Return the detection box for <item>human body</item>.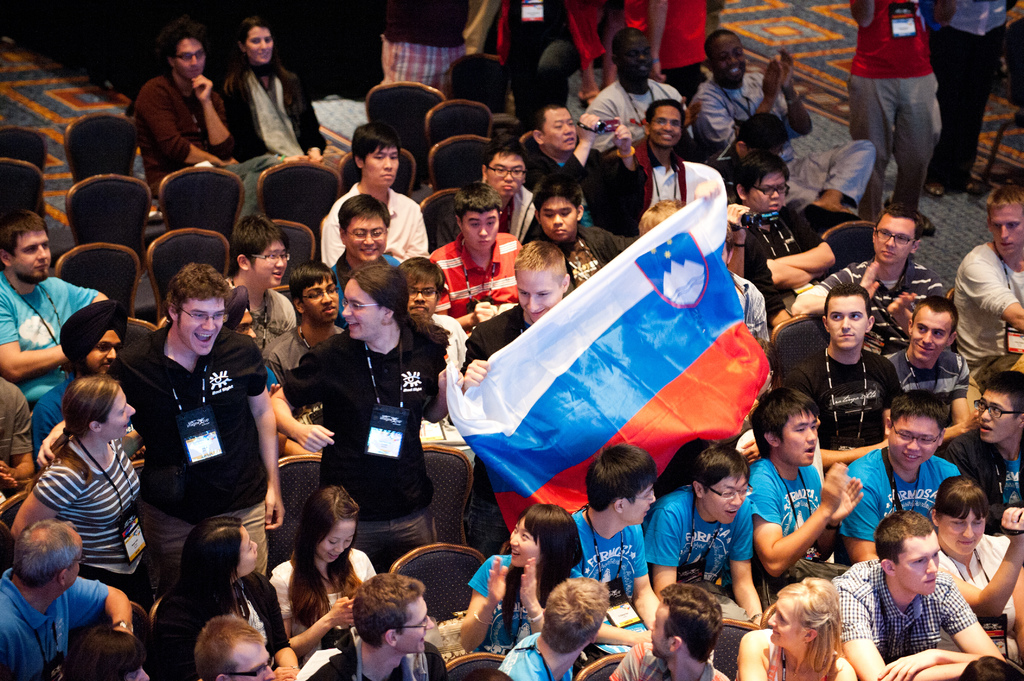
select_region(3, 209, 120, 413).
